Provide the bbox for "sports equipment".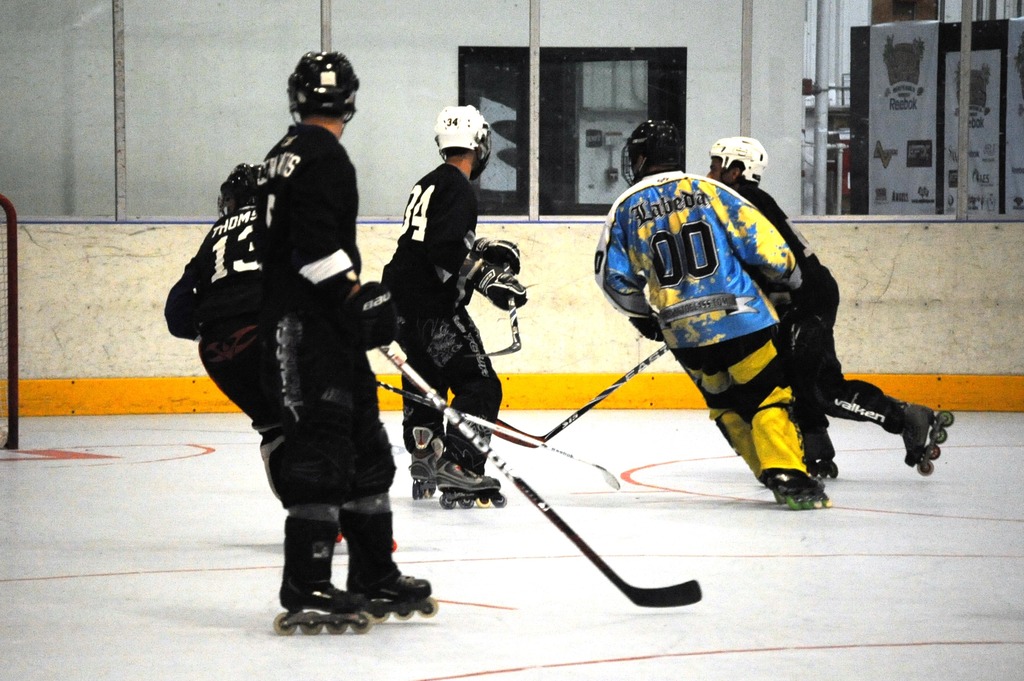
x1=619, y1=115, x2=690, y2=190.
